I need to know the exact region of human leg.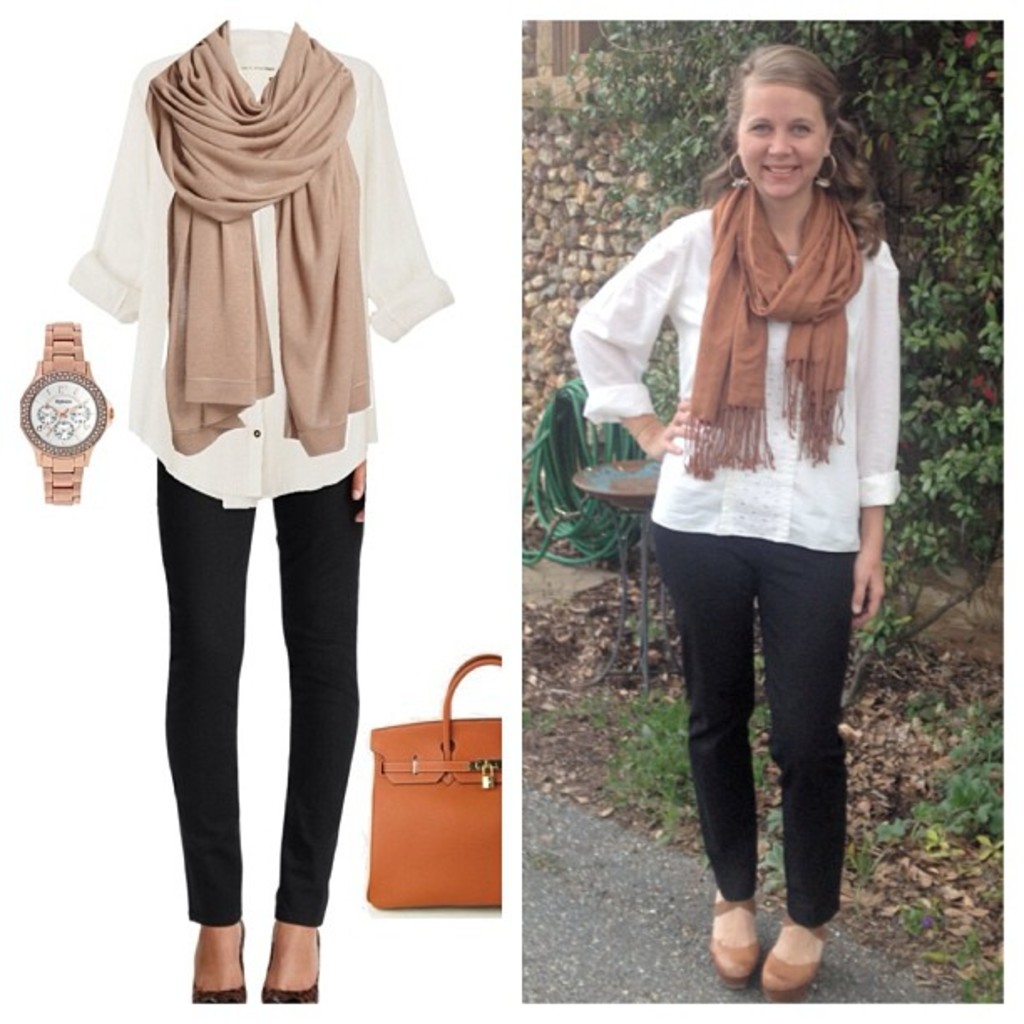
Region: (left=259, top=453, right=361, bottom=1002).
